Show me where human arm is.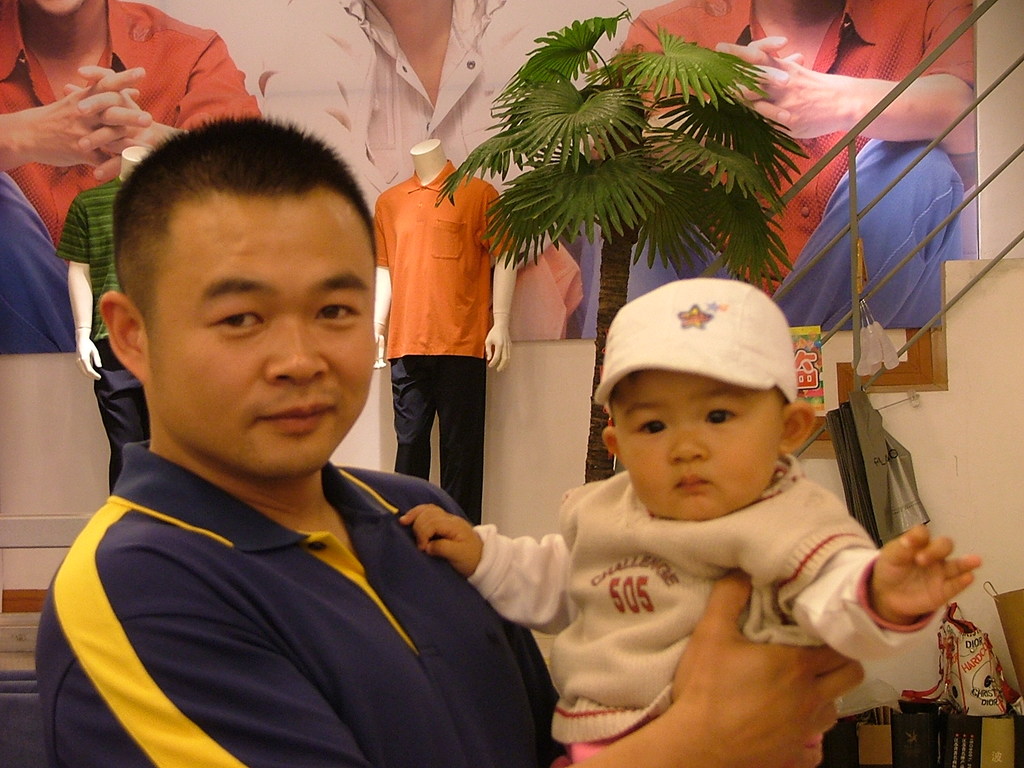
human arm is at <region>779, 495, 988, 669</region>.
